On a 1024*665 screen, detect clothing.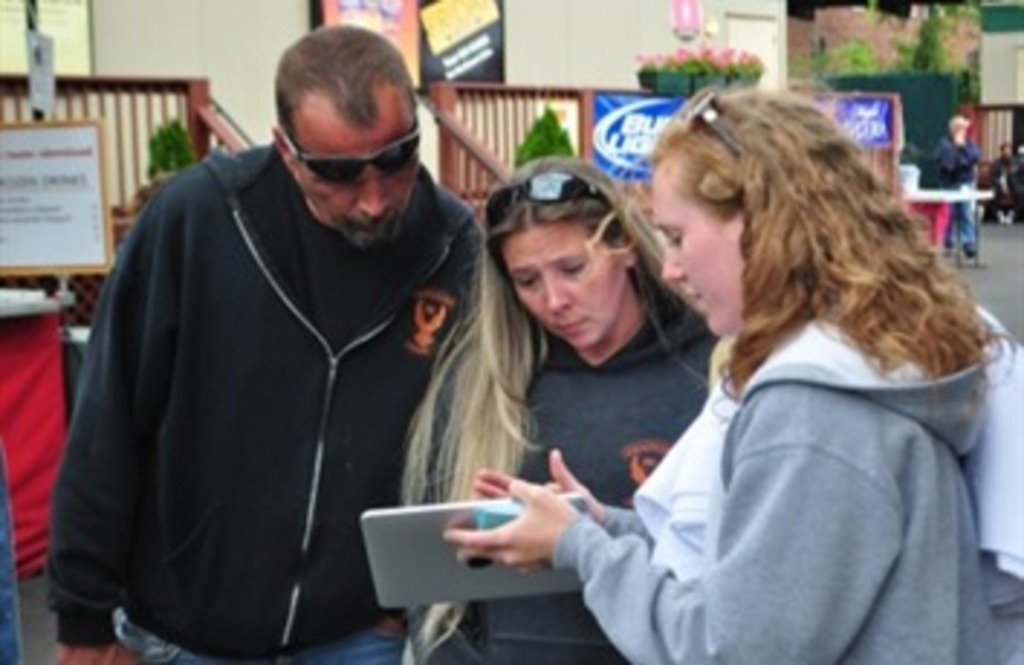
box=[550, 252, 992, 662].
